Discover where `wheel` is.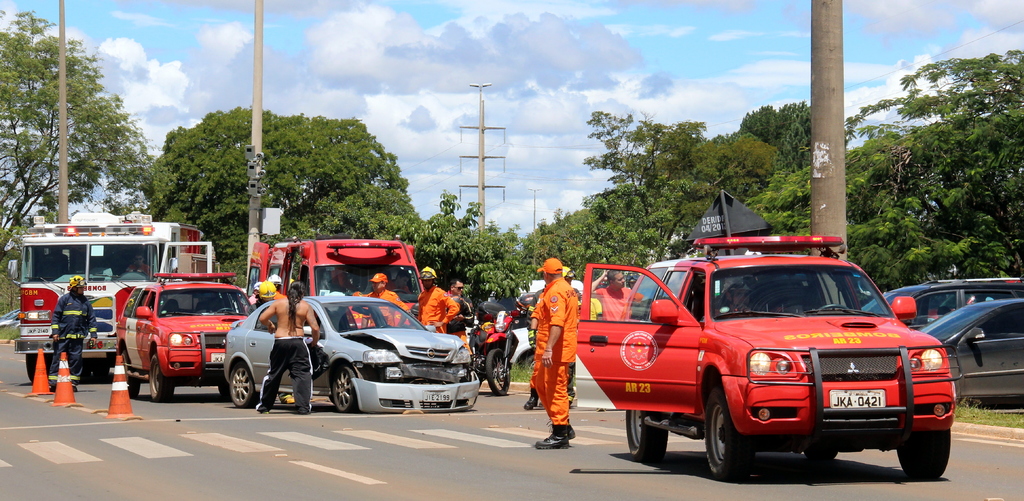
Discovered at box=[228, 363, 257, 407].
